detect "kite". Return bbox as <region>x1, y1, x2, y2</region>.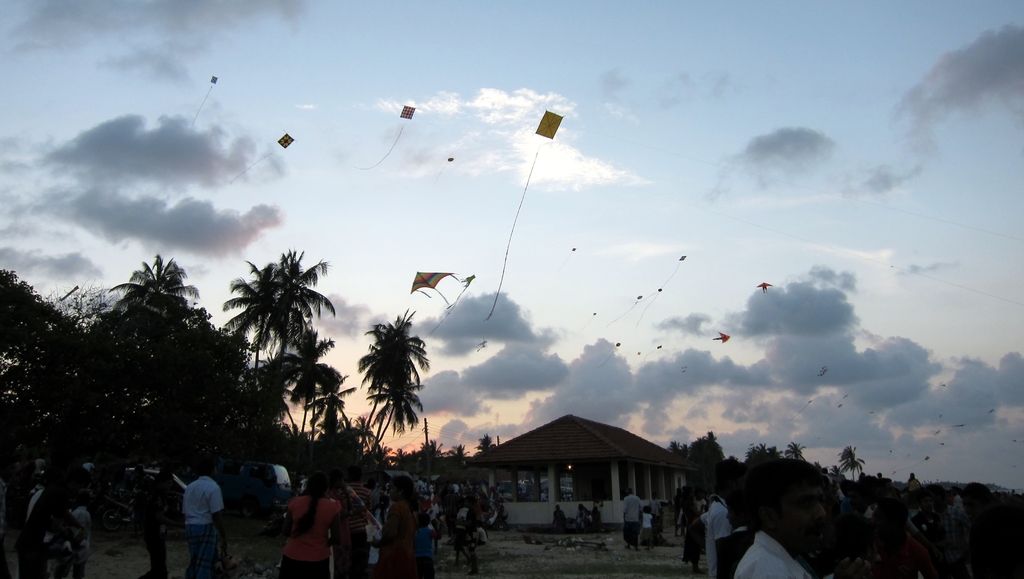
<region>710, 331, 732, 345</region>.
